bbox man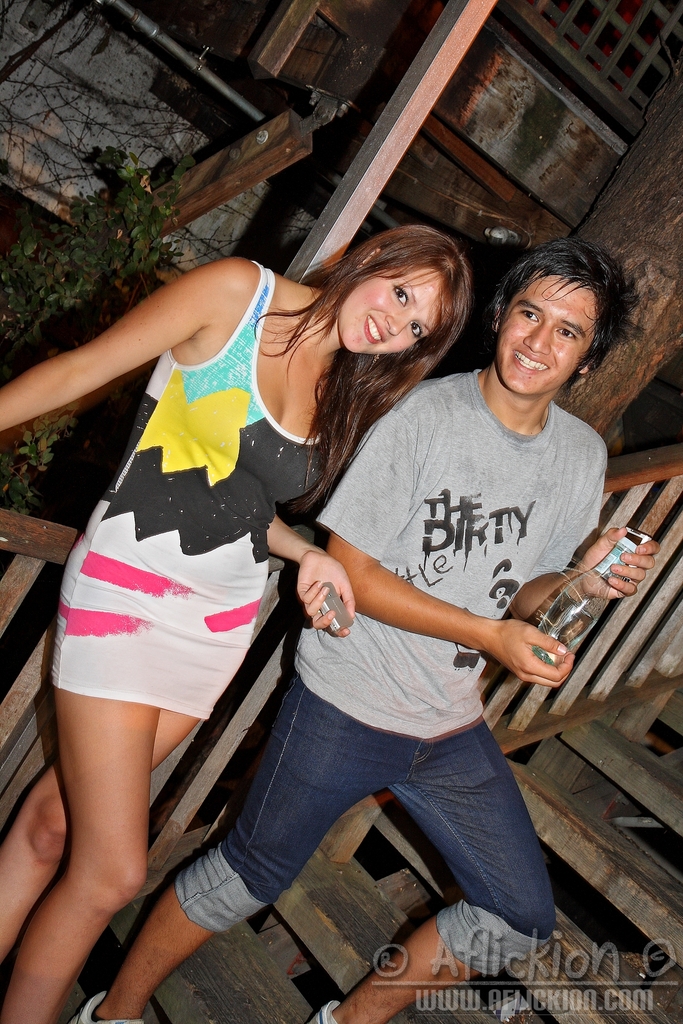
(x1=67, y1=242, x2=661, y2=1023)
